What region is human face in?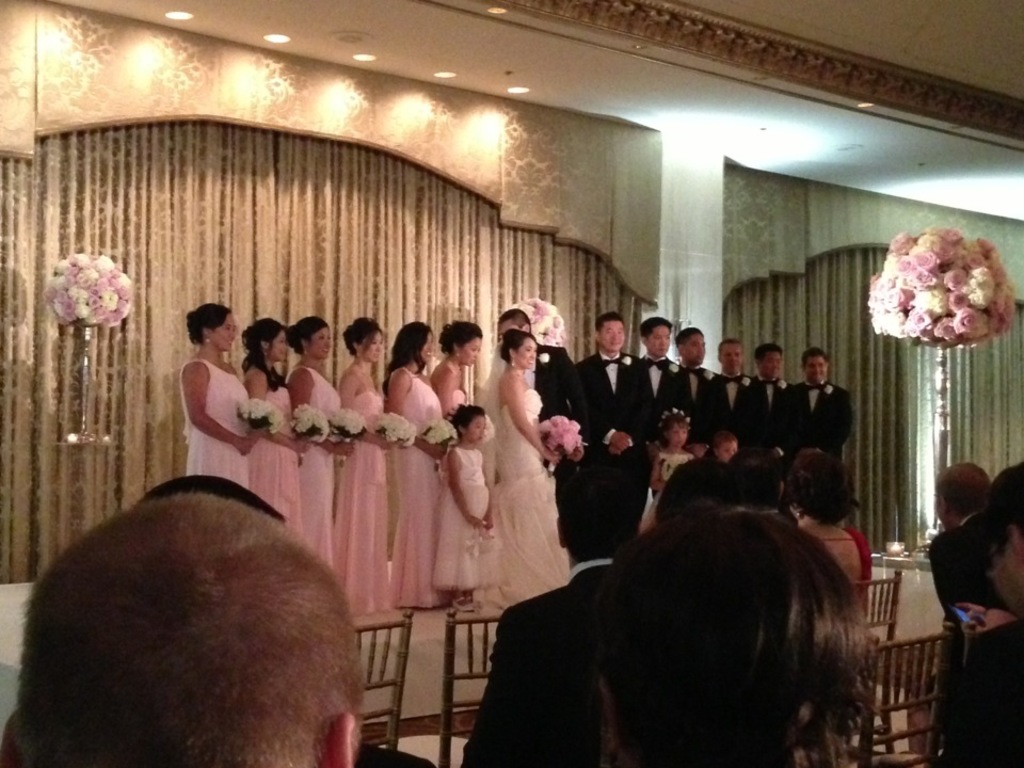
[666, 419, 683, 445].
